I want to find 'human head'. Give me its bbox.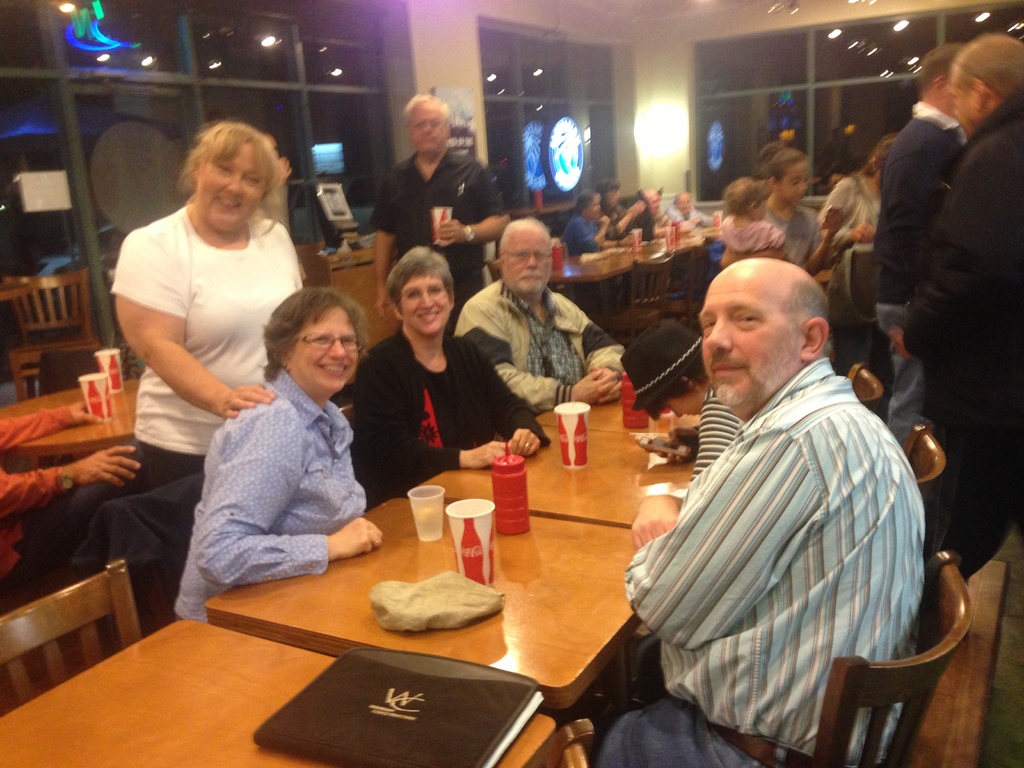
l=501, t=222, r=552, b=295.
